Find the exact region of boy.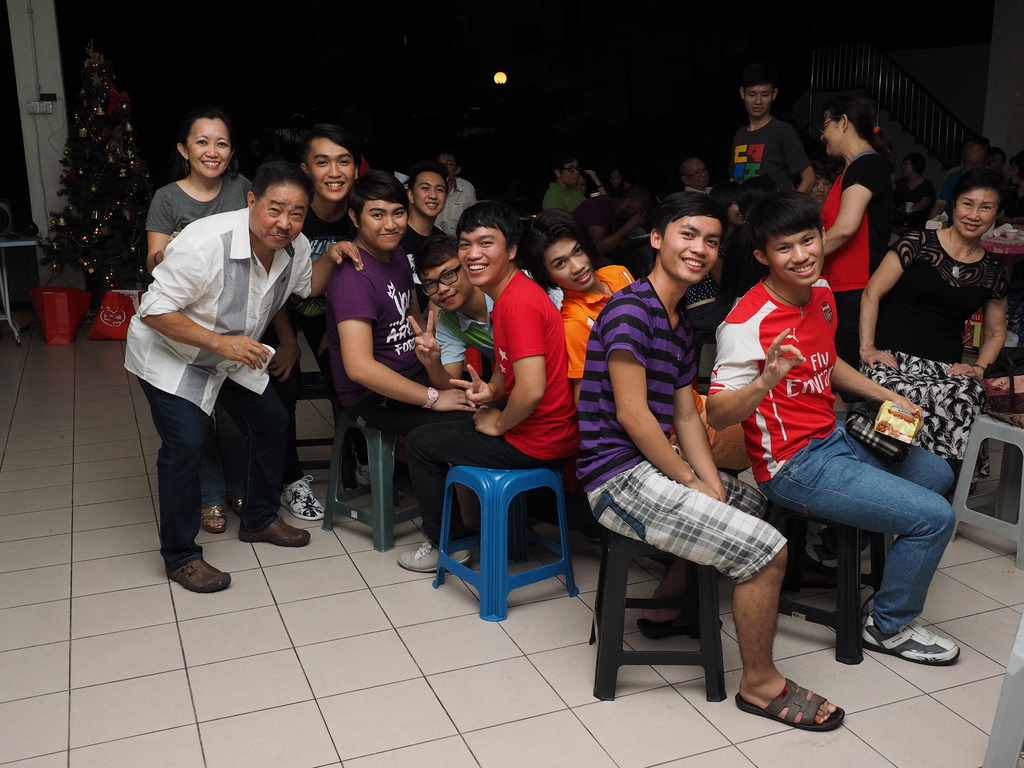
Exact region: pyautogui.locateOnScreen(727, 67, 817, 193).
